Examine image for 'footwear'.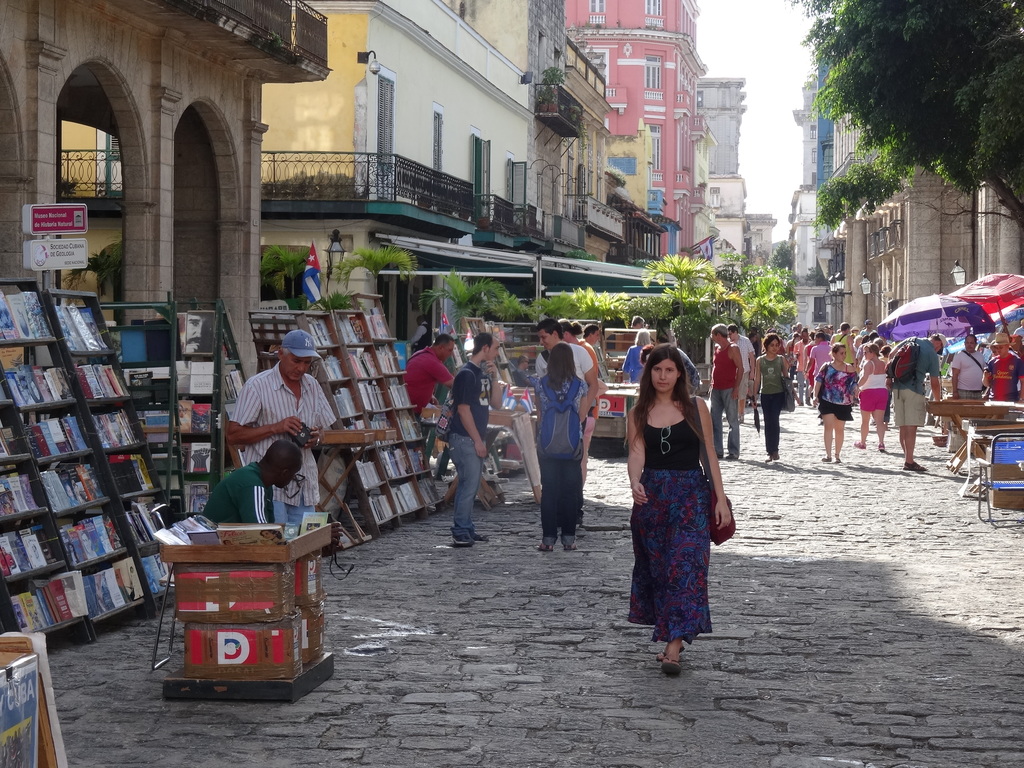
Examination result: (left=831, top=454, right=844, bottom=463).
